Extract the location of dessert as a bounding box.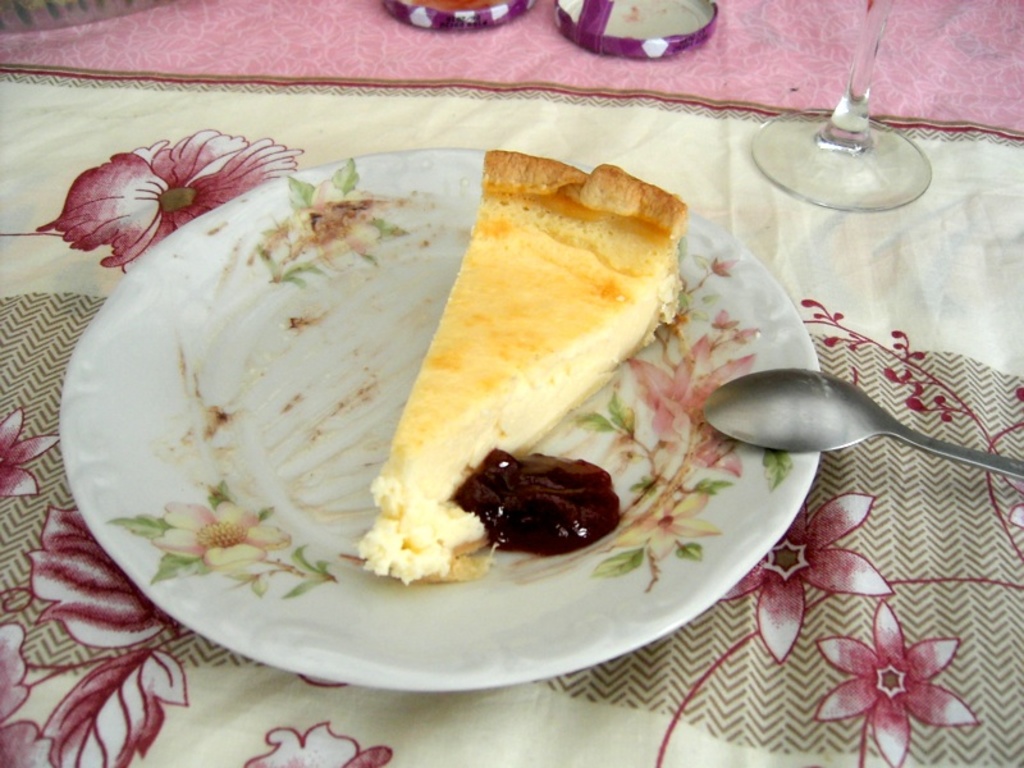
{"left": 376, "top": 163, "right": 681, "bottom": 540}.
